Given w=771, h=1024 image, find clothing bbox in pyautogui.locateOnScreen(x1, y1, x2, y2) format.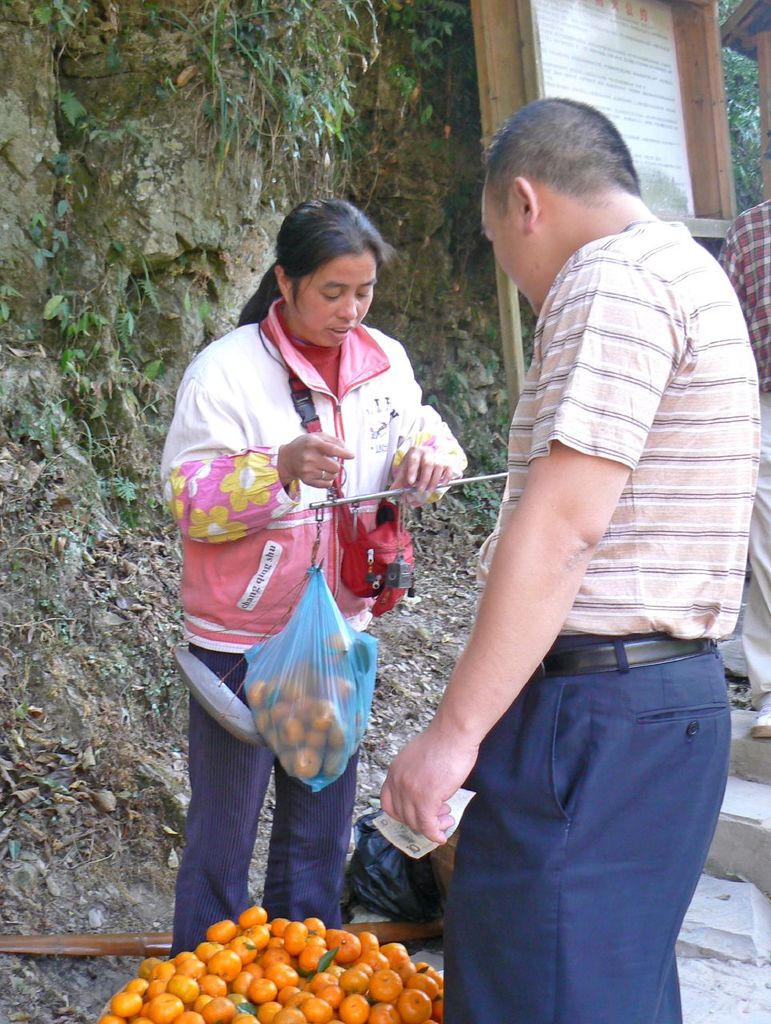
pyautogui.locateOnScreen(717, 190, 770, 690).
